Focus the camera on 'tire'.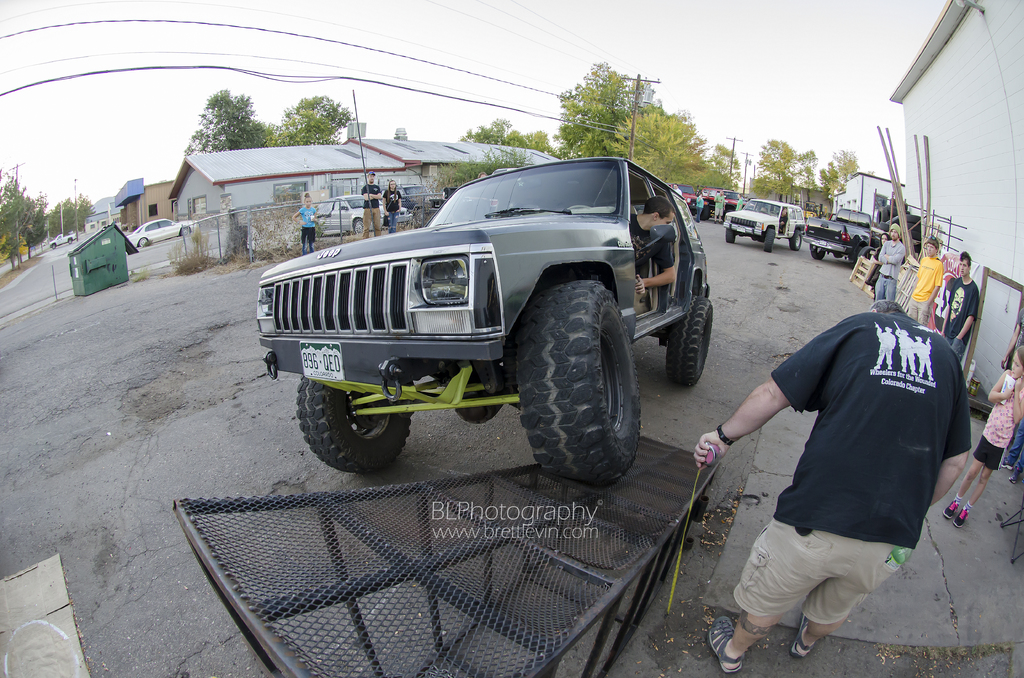
Focus region: [179,226,192,235].
